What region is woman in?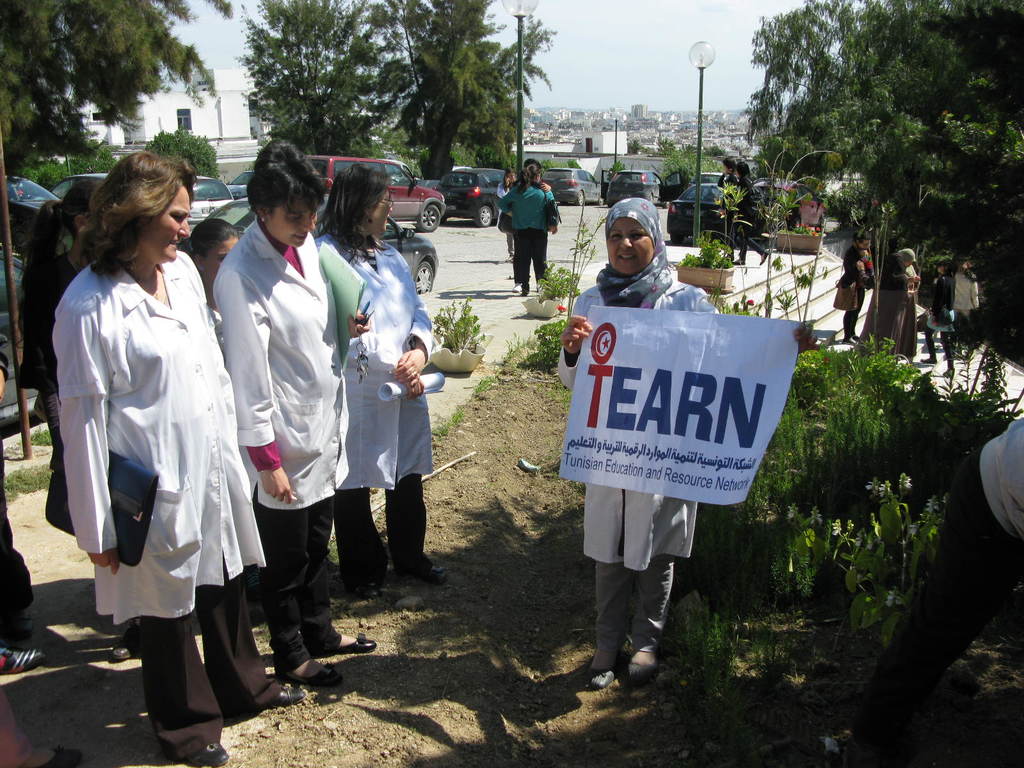
bbox=[312, 162, 450, 601].
